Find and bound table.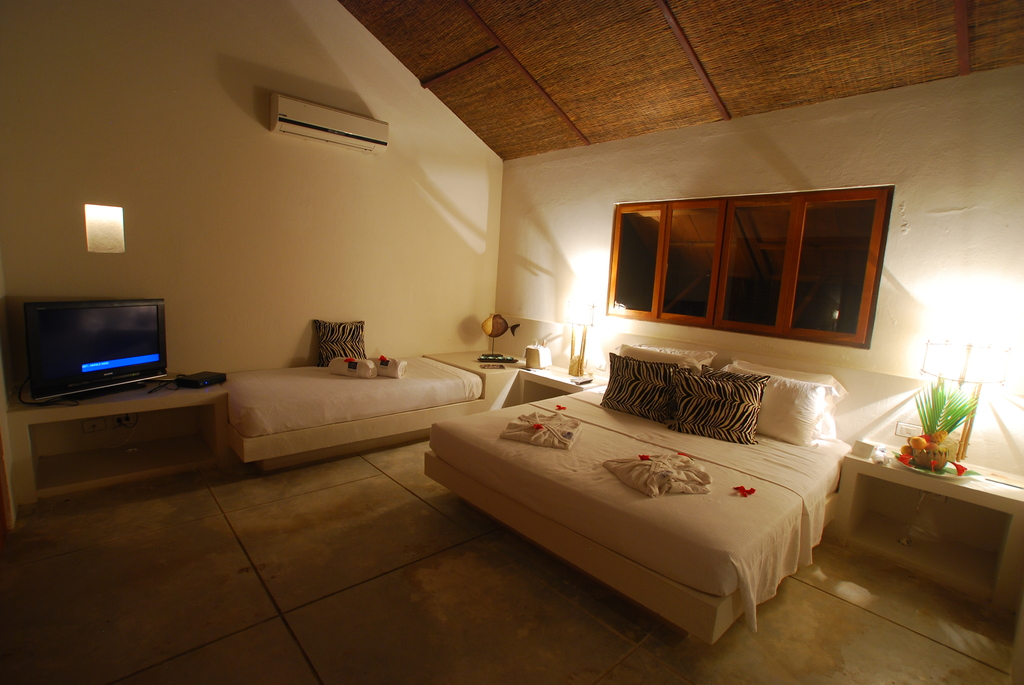
Bound: crop(13, 370, 232, 510).
